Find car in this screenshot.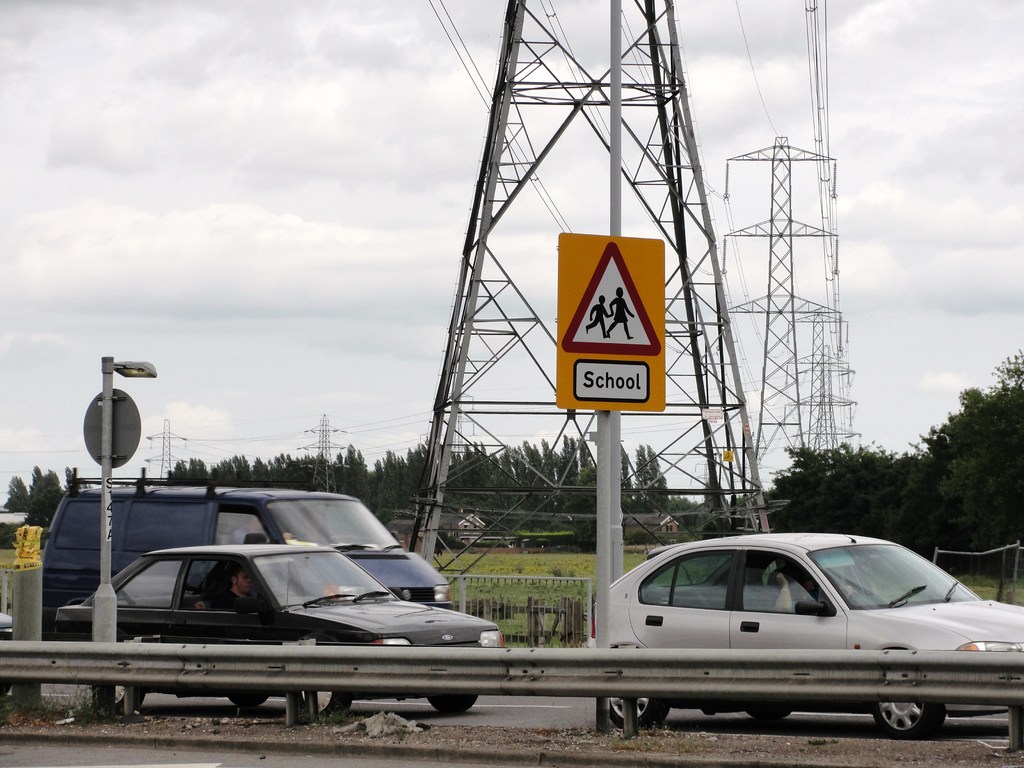
The bounding box for car is box=[54, 547, 508, 717].
